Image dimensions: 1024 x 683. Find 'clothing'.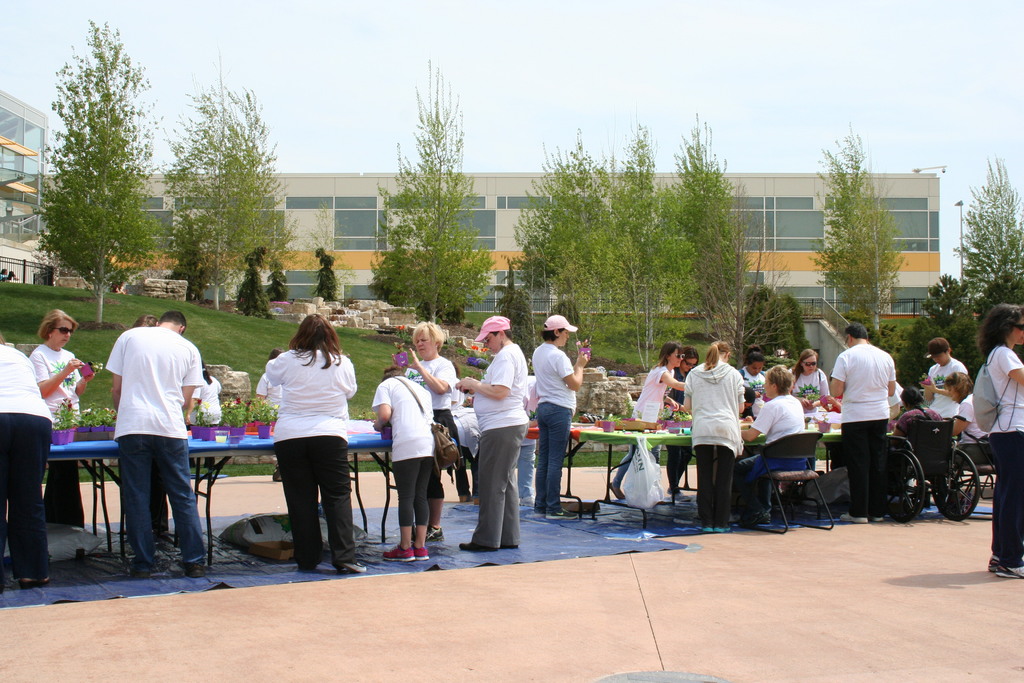
(0,342,55,572).
